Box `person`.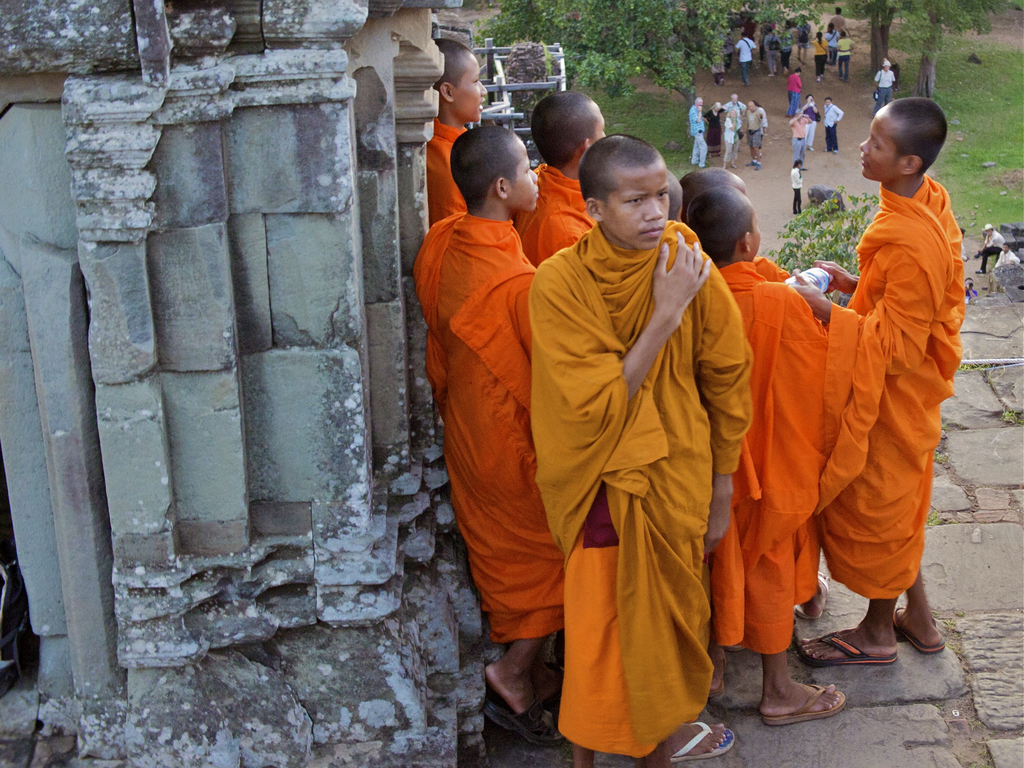
bbox=[792, 115, 806, 161].
